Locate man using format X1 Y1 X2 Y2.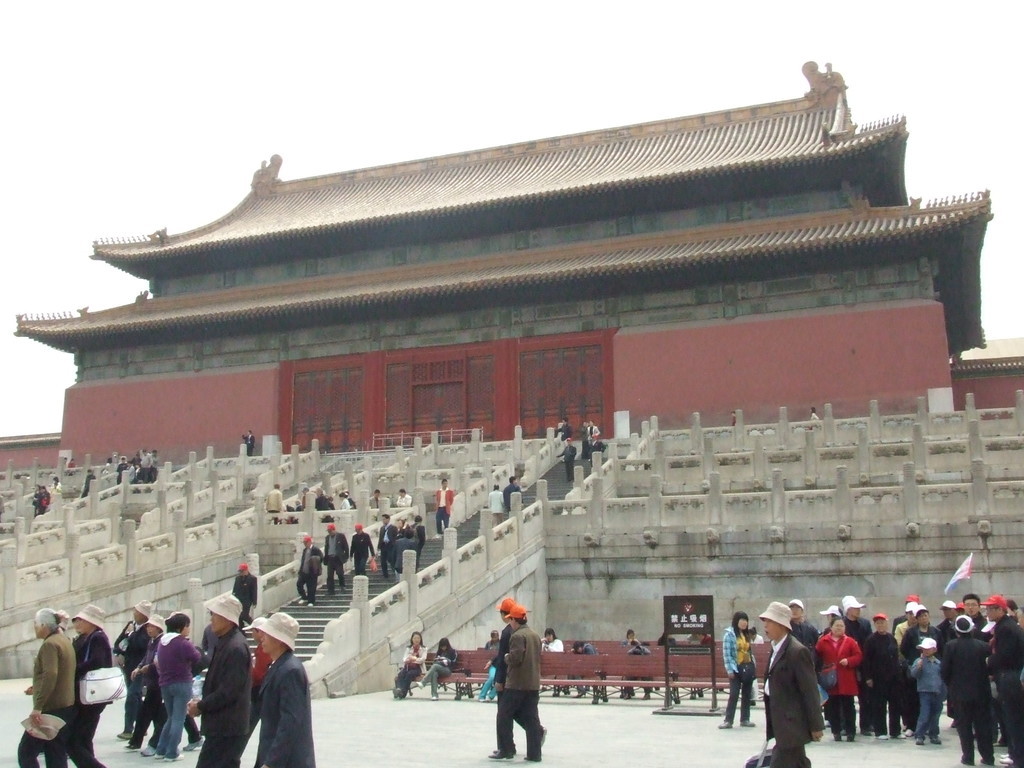
395 484 410 509.
